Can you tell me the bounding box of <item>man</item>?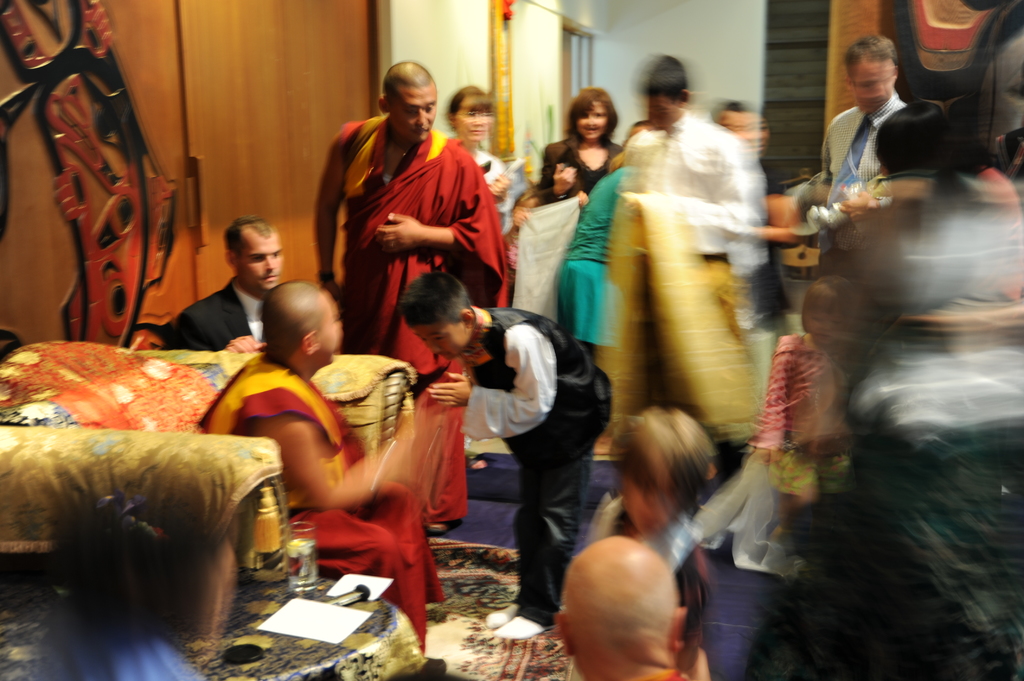
select_region(605, 407, 735, 617).
